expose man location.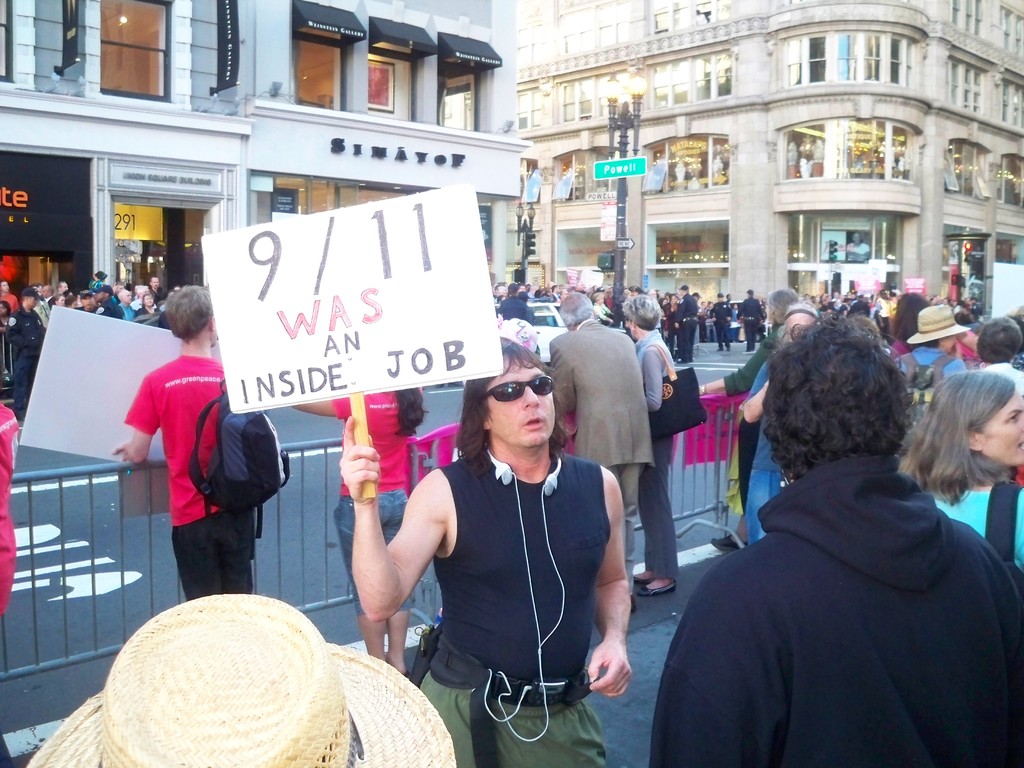
Exposed at box=[641, 312, 1023, 767].
